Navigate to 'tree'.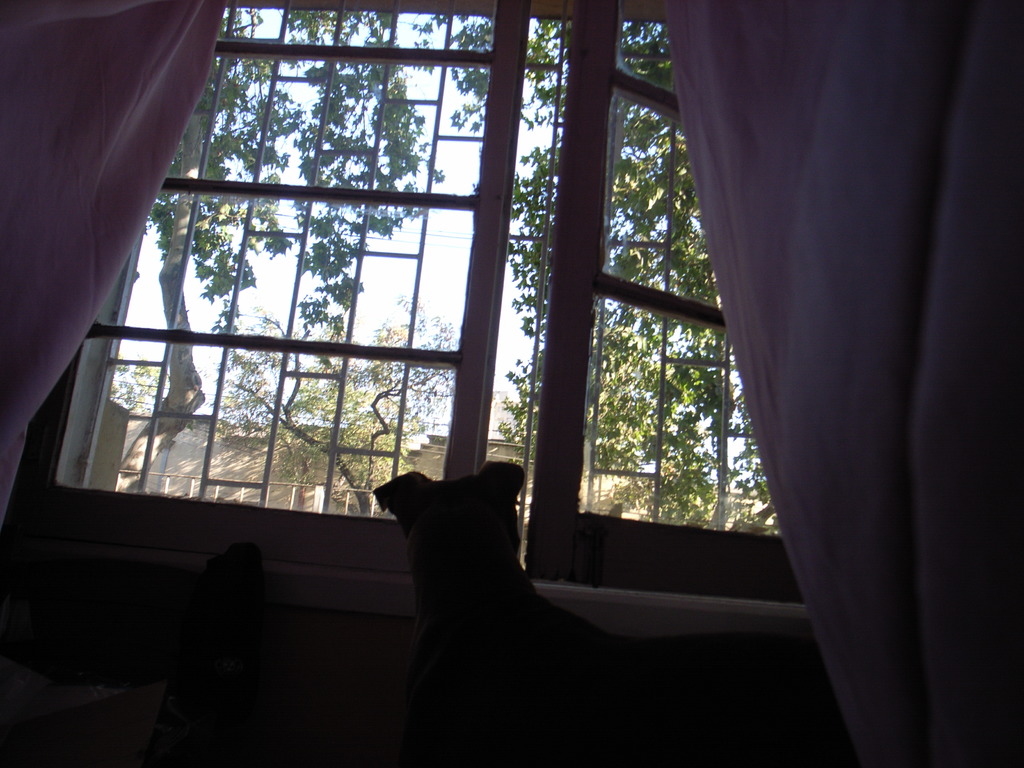
Navigation target: rect(193, 287, 462, 525).
